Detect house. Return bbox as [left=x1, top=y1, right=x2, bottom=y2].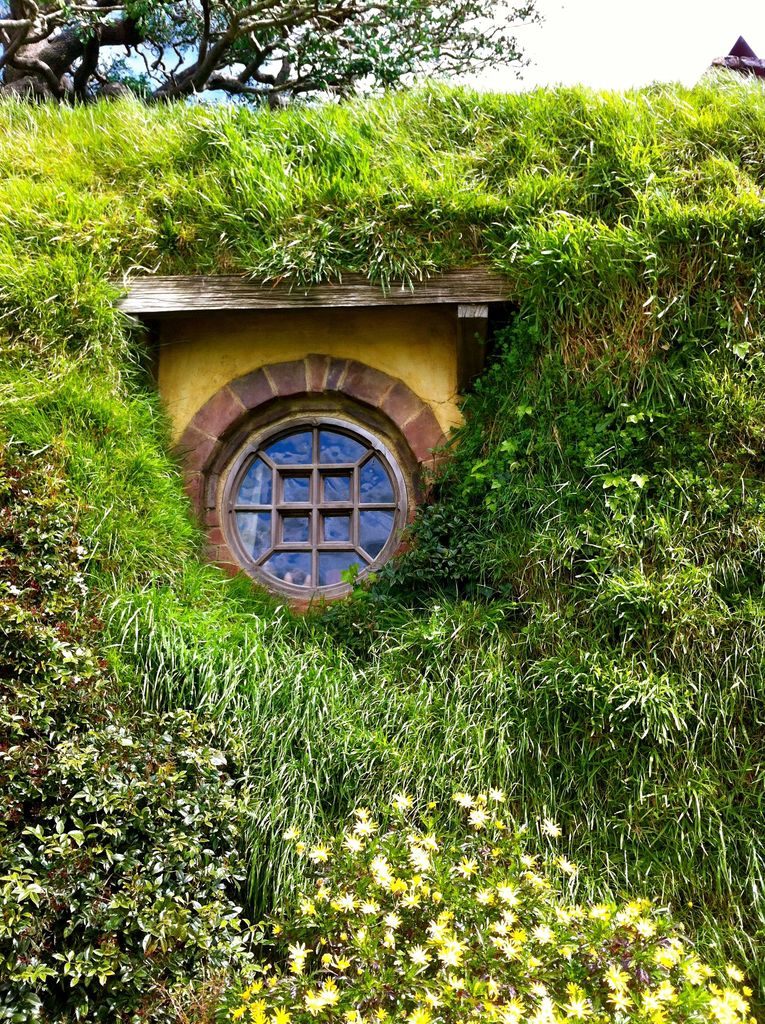
[left=89, top=193, right=560, bottom=621].
